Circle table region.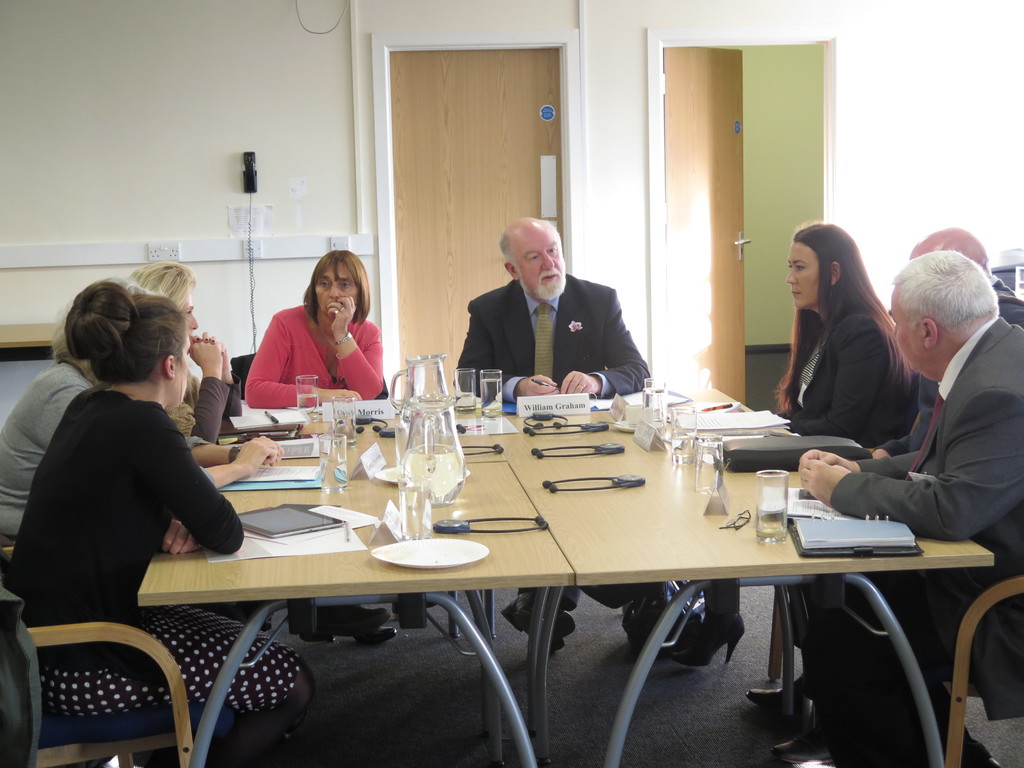
Region: [134, 396, 578, 767].
